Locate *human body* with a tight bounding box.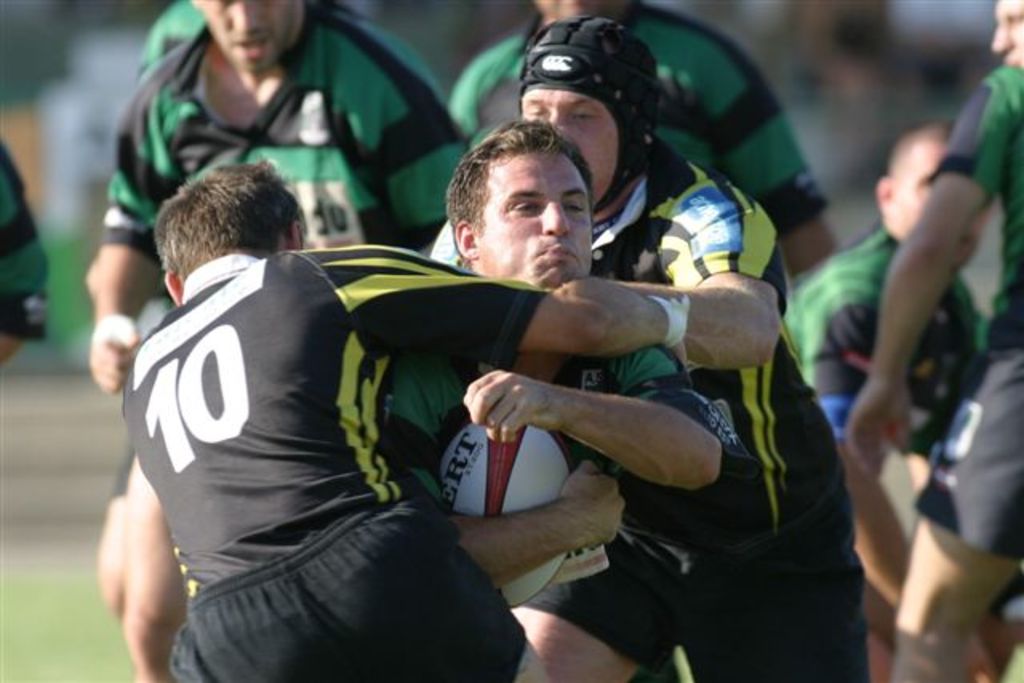
detection(435, 110, 765, 681).
